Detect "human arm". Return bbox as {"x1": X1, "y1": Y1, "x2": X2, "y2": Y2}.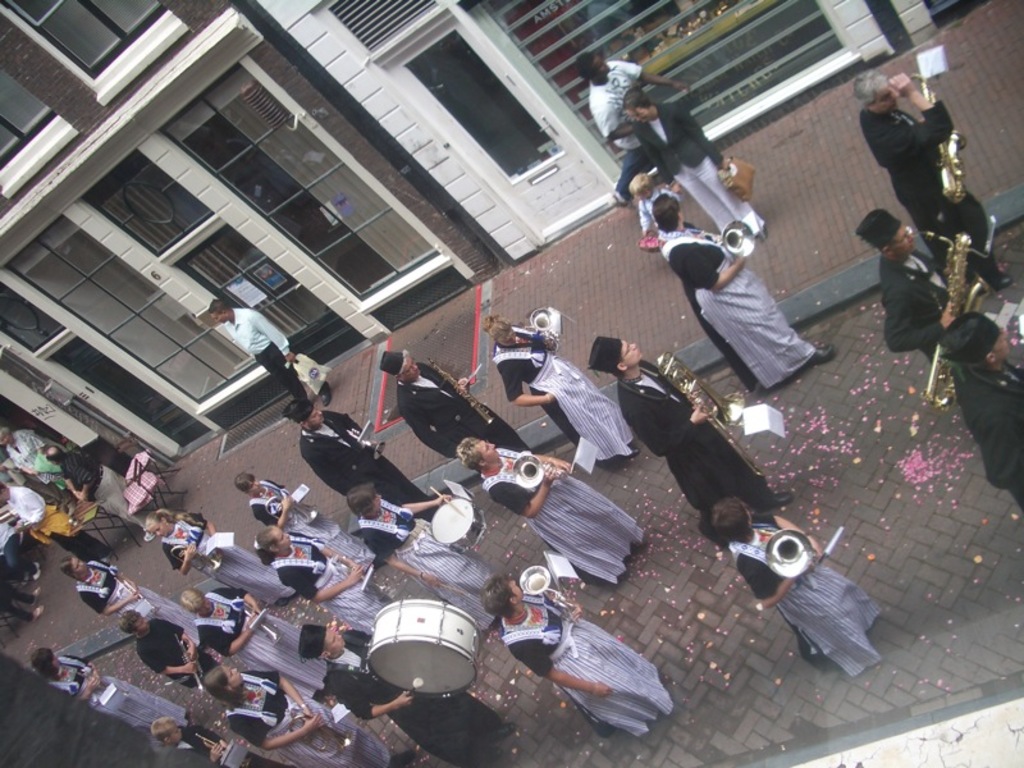
{"x1": 883, "y1": 282, "x2": 961, "y2": 360}.
